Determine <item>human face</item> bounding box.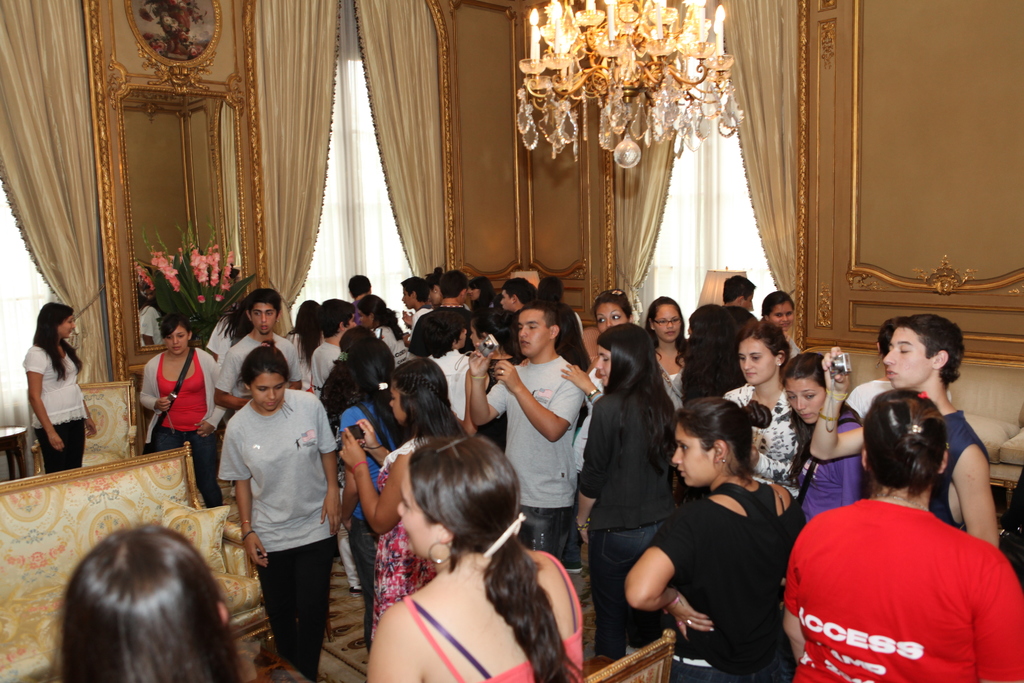
Determined: box=[739, 335, 776, 385].
